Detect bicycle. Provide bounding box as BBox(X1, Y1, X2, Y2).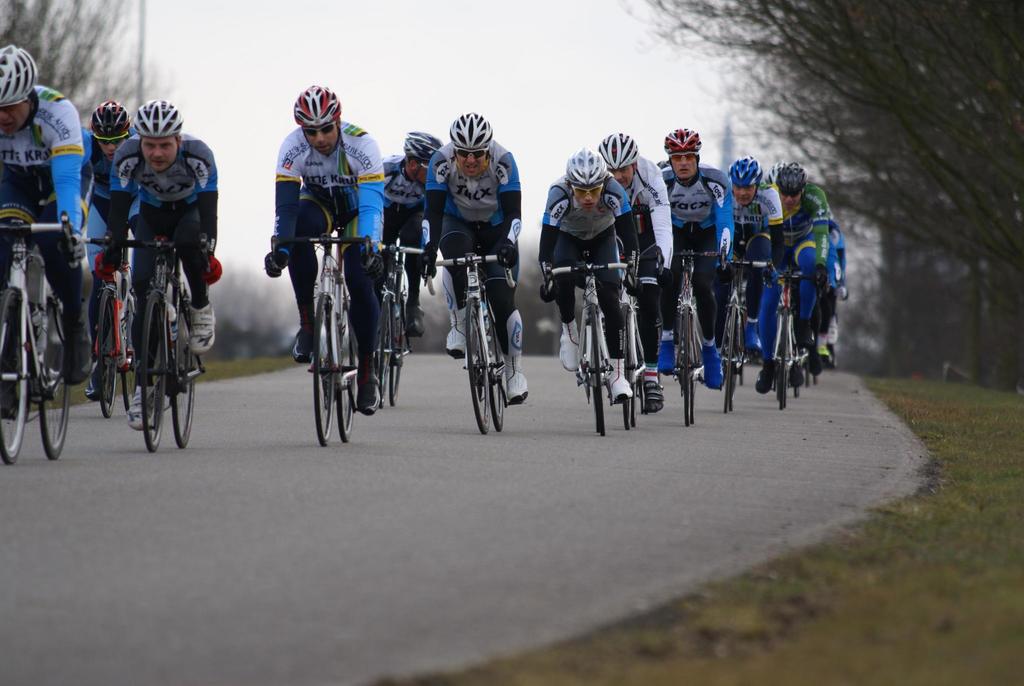
BBox(109, 202, 189, 459).
